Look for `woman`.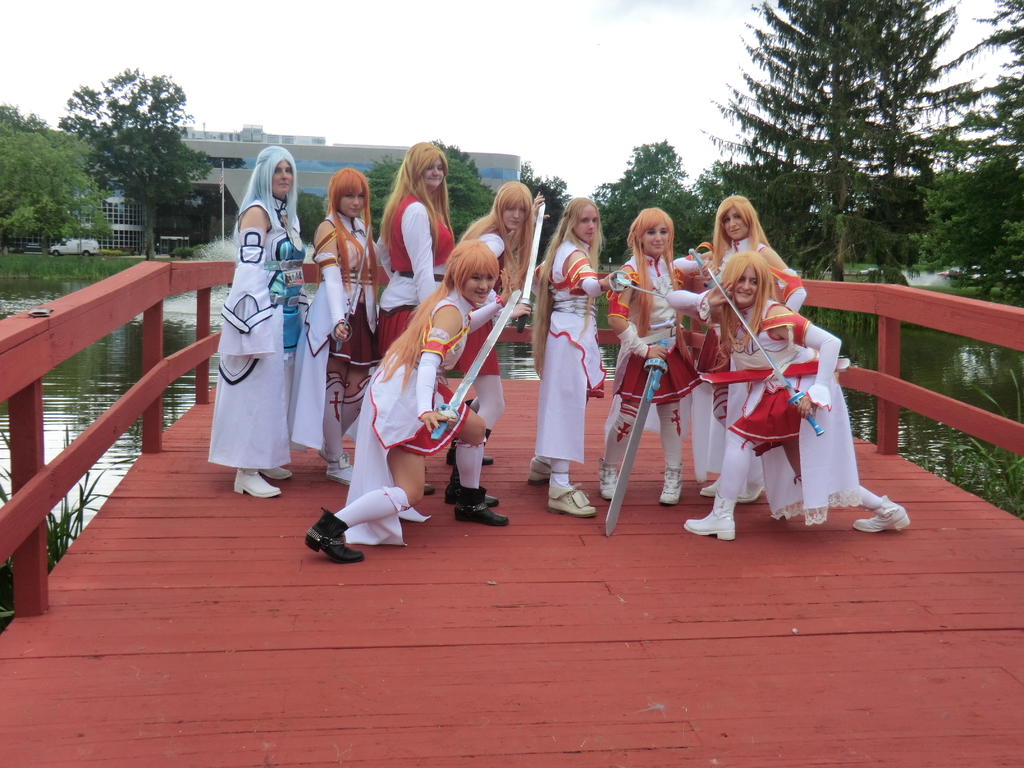
Found: [left=356, top=140, right=467, bottom=376].
